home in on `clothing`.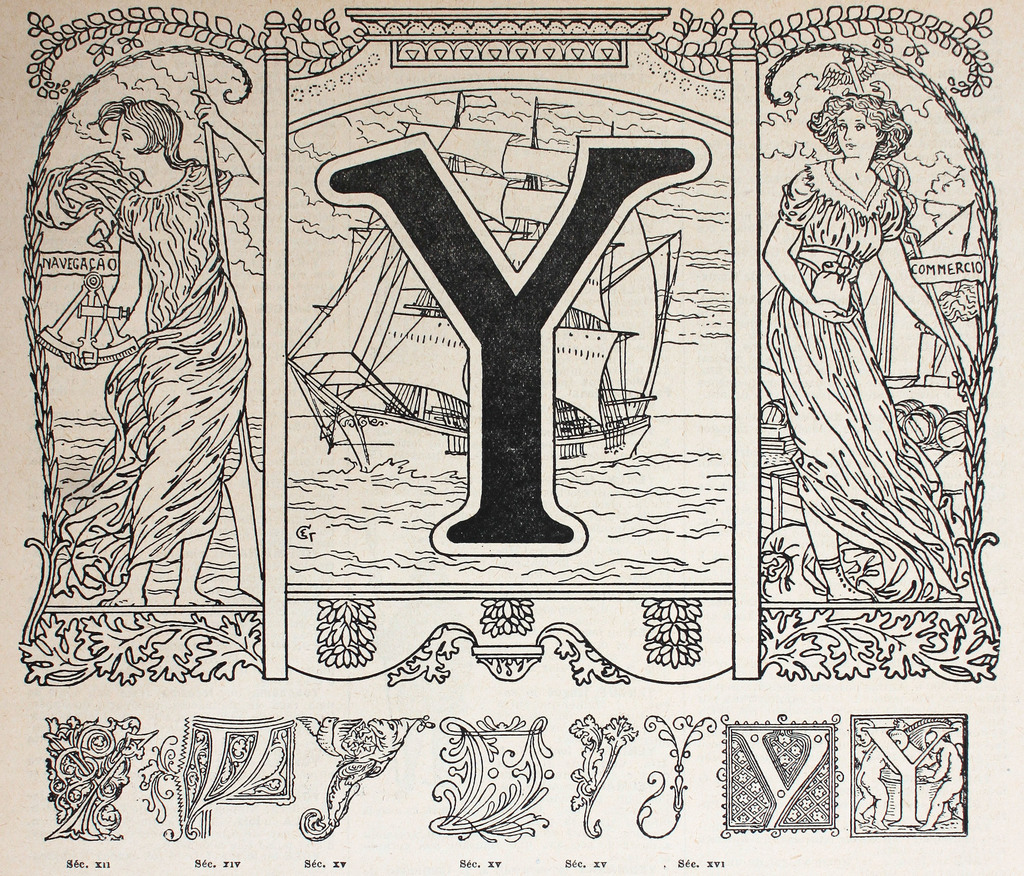
Homed in at bbox(760, 163, 975, 613).
